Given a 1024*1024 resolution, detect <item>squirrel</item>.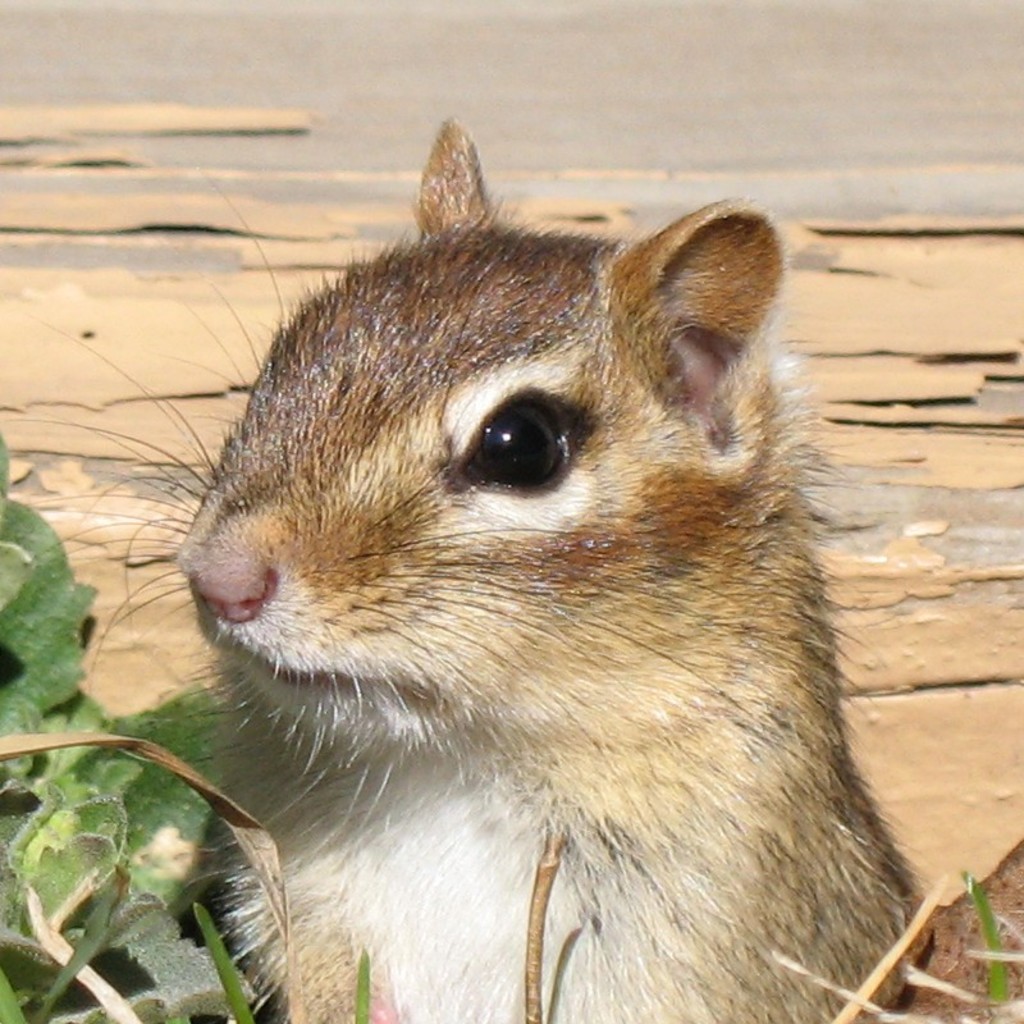
Rect(3, 105, 932, 1019).
